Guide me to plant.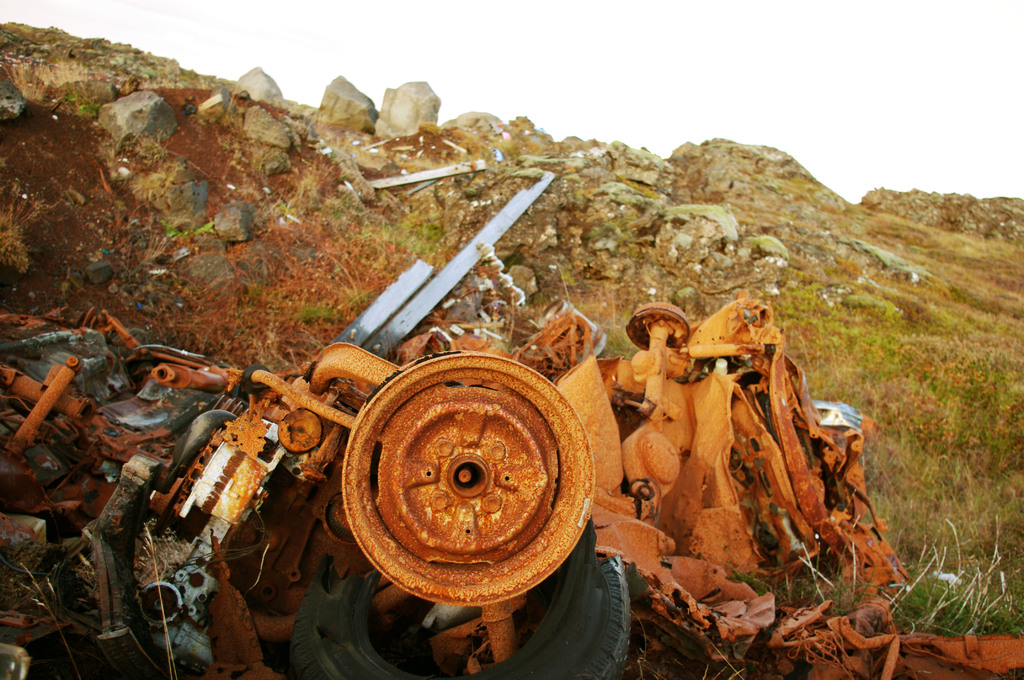
Guidance: left=390, top=213, right=442, bottom=254.
